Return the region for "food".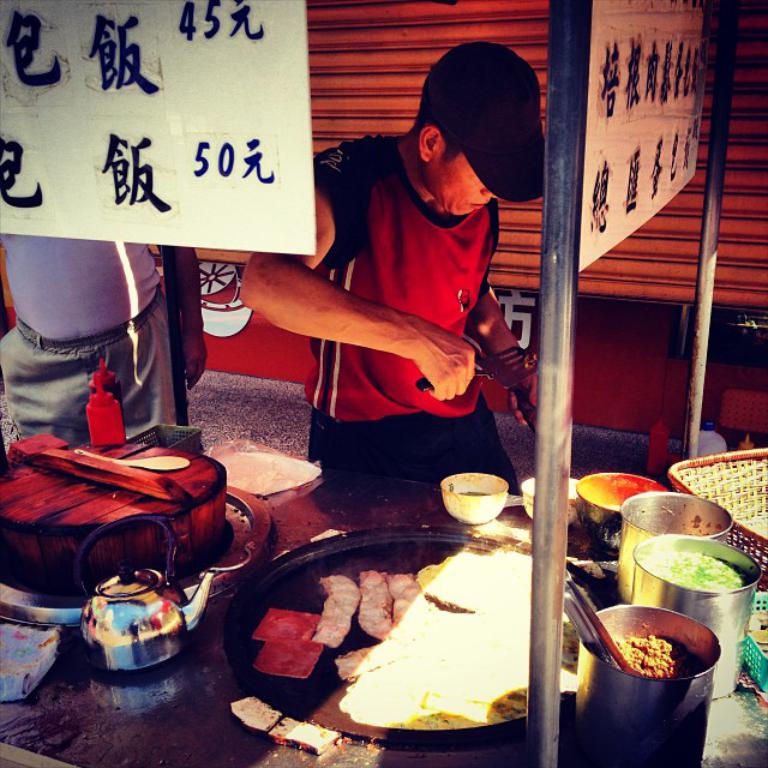
select_region(607, 612, 716, 680).
